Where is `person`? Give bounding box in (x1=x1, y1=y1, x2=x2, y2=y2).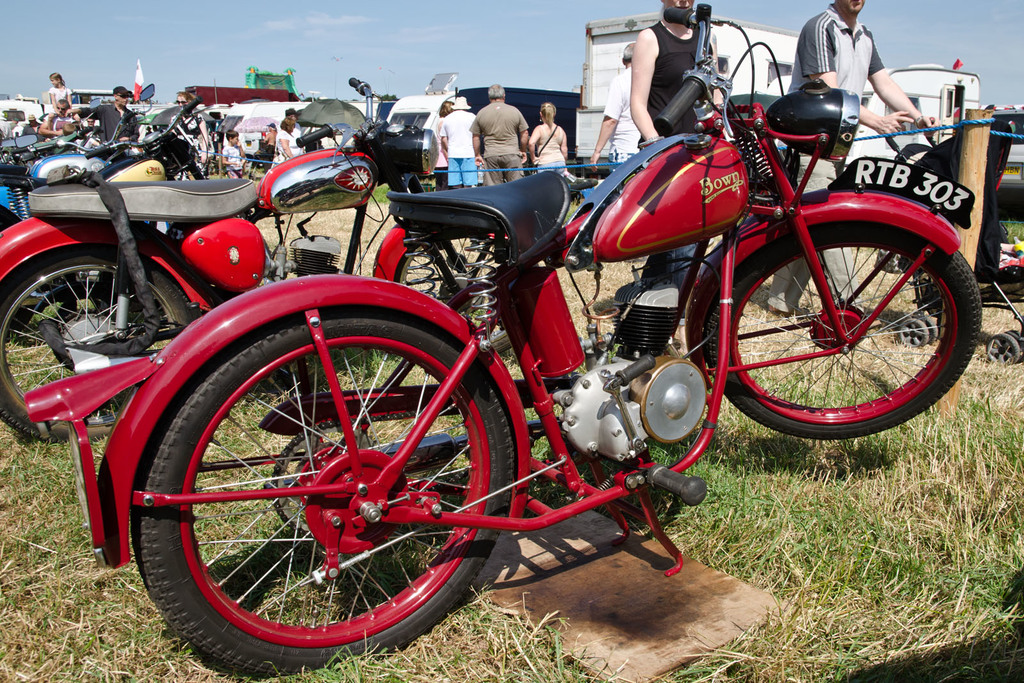
(x1=626, y1=0, x2=710, y2=149).
